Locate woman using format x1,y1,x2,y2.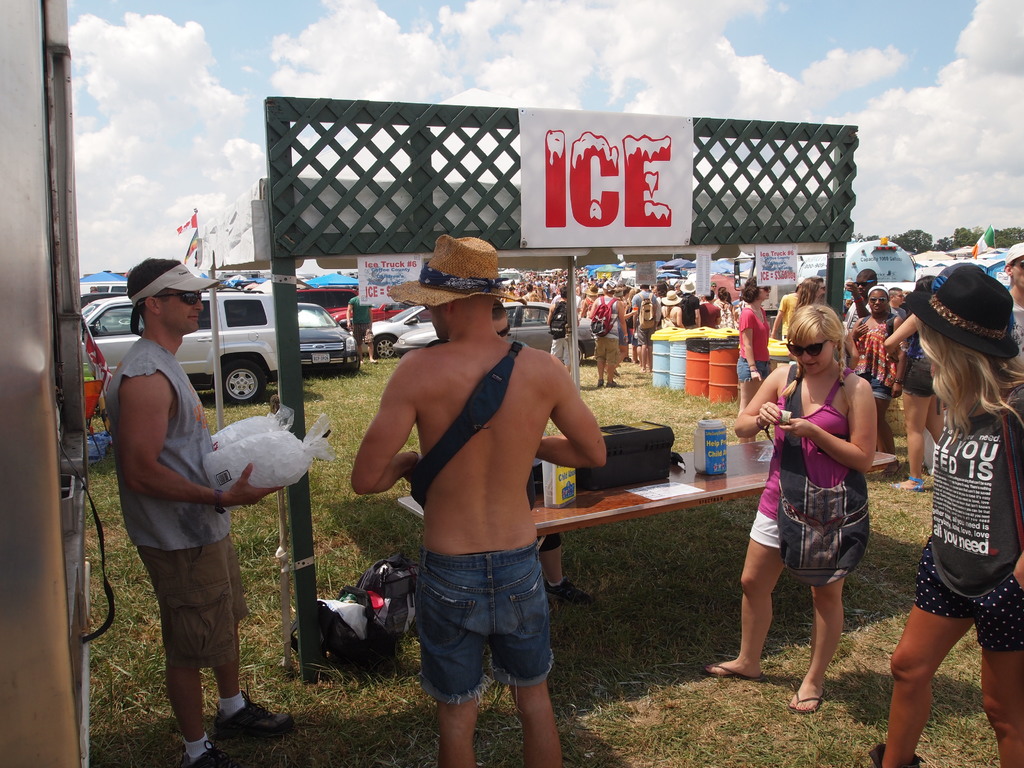
840,280,903,443.
